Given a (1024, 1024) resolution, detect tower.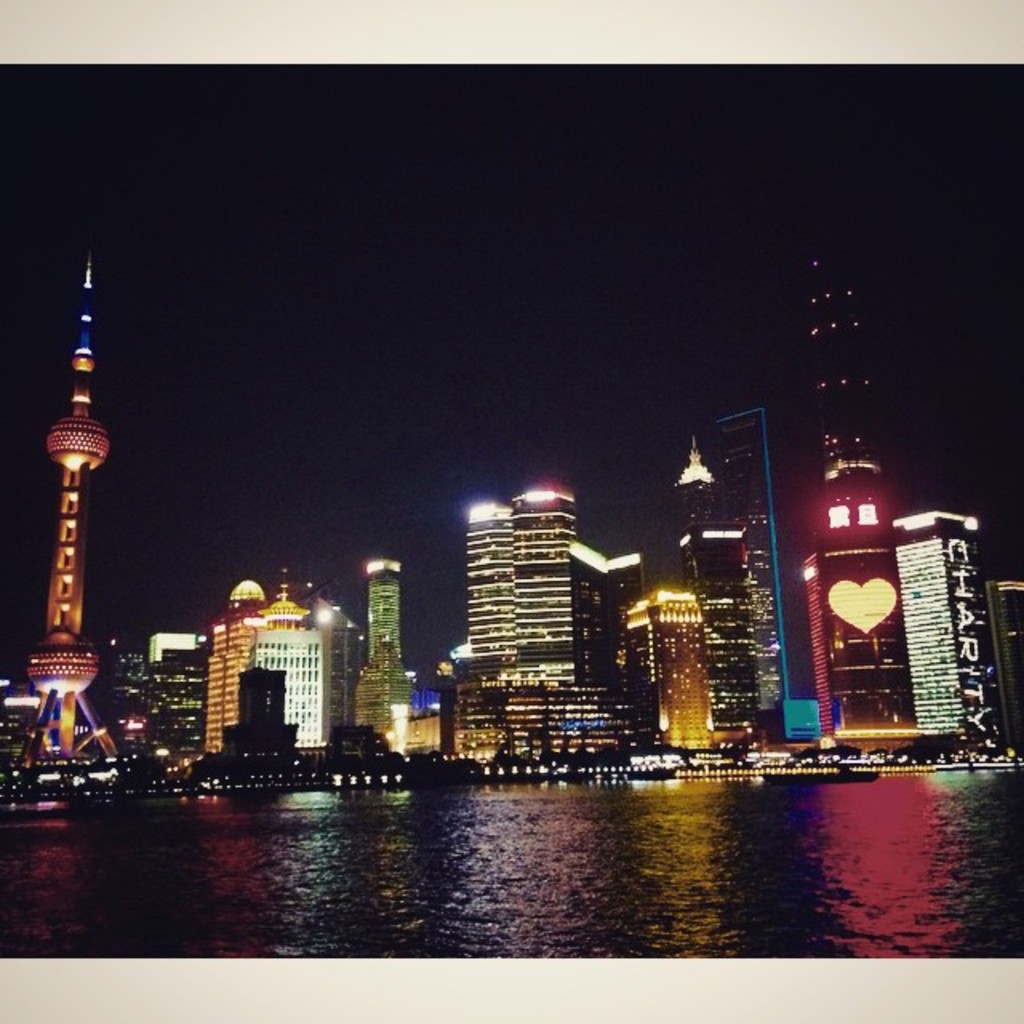
rect(886, 510, 1000, 746).
